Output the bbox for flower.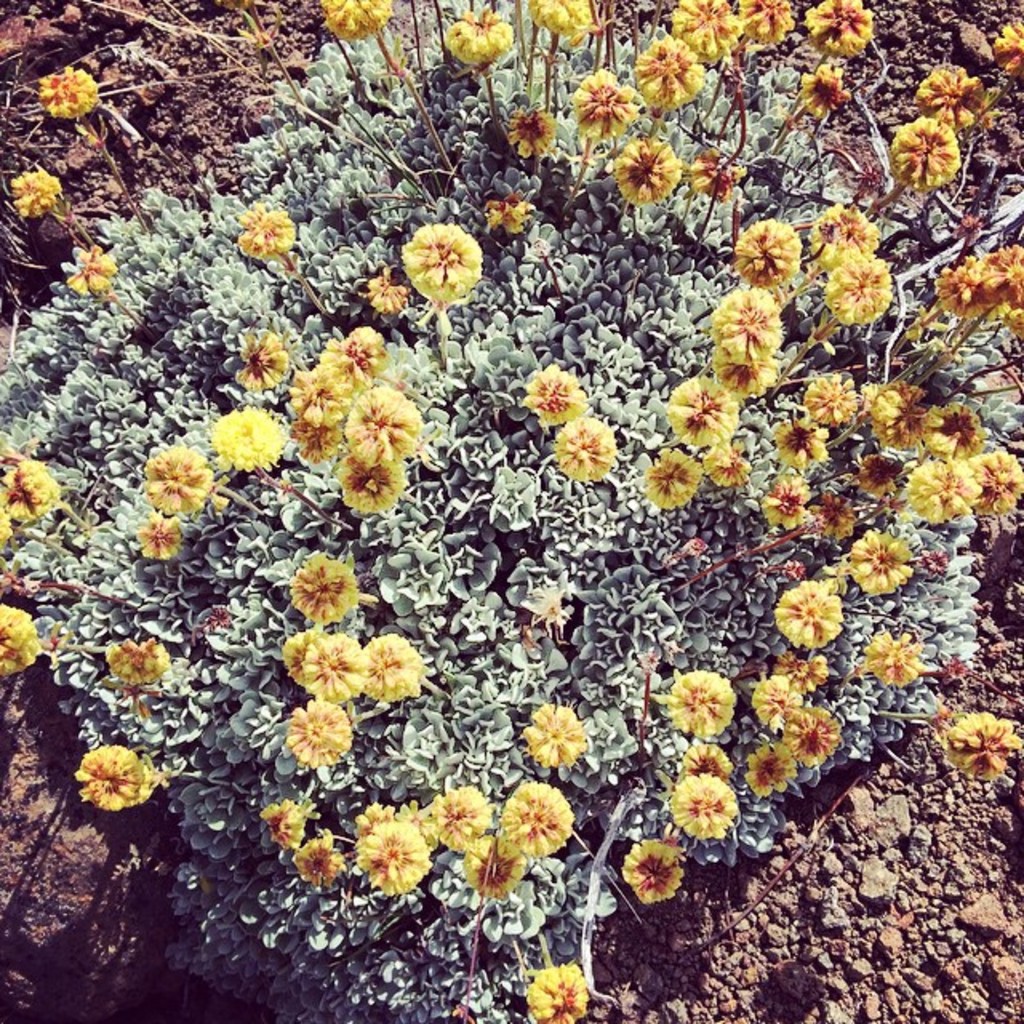
x1=285 y1=368 x2=352 y2=424.
